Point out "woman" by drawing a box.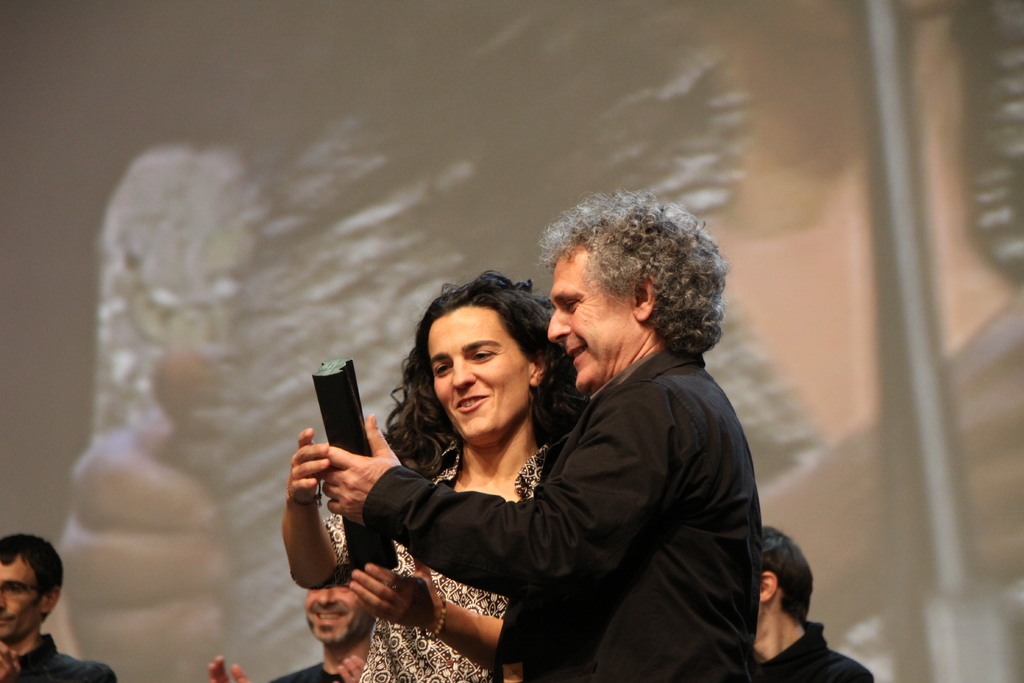
[348,277,600,680].
